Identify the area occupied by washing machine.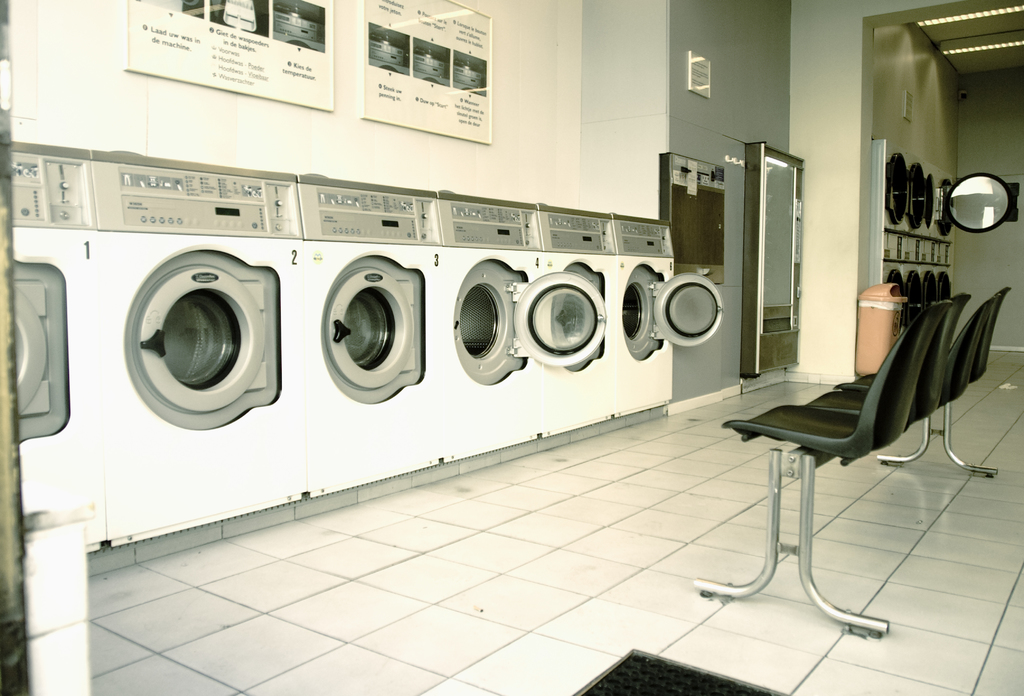
Area: [x1=63, y1=127, x2=302, y2=512].
